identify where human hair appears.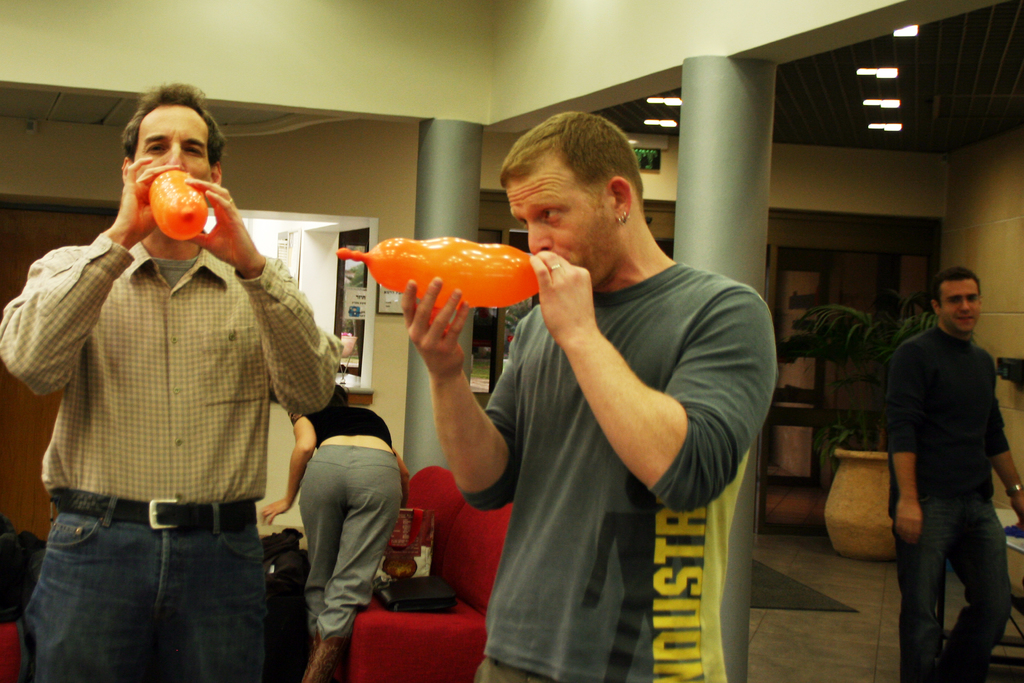
Appears at (x1=120, y1=78, x2=230, y2=170).
